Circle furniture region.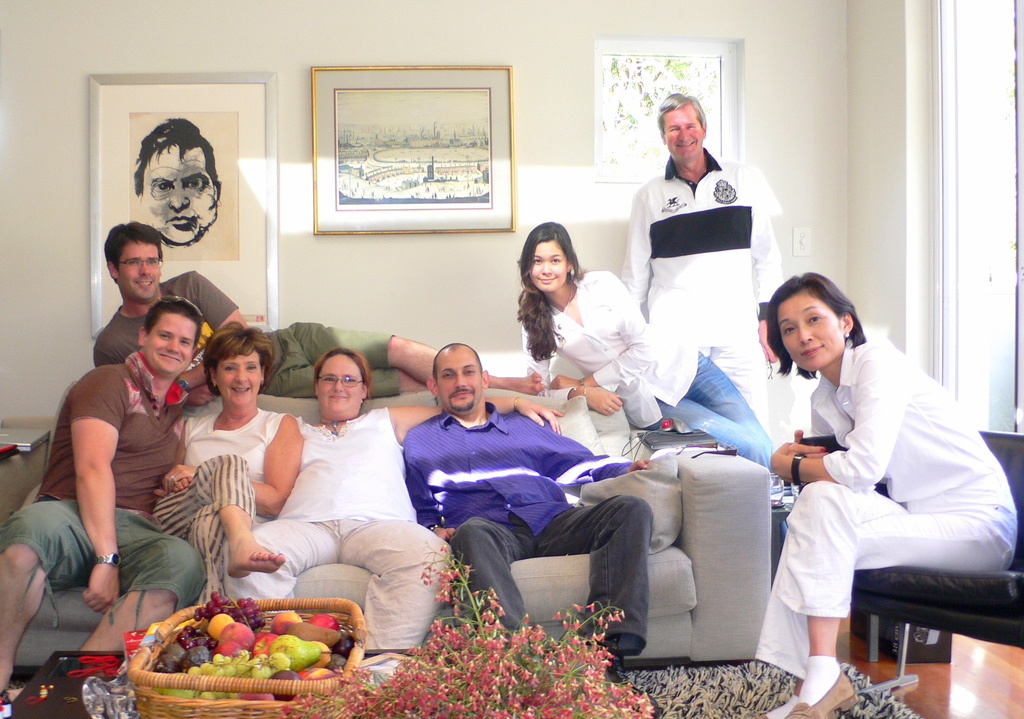
Region: box=[0, 651, 664, 718].
